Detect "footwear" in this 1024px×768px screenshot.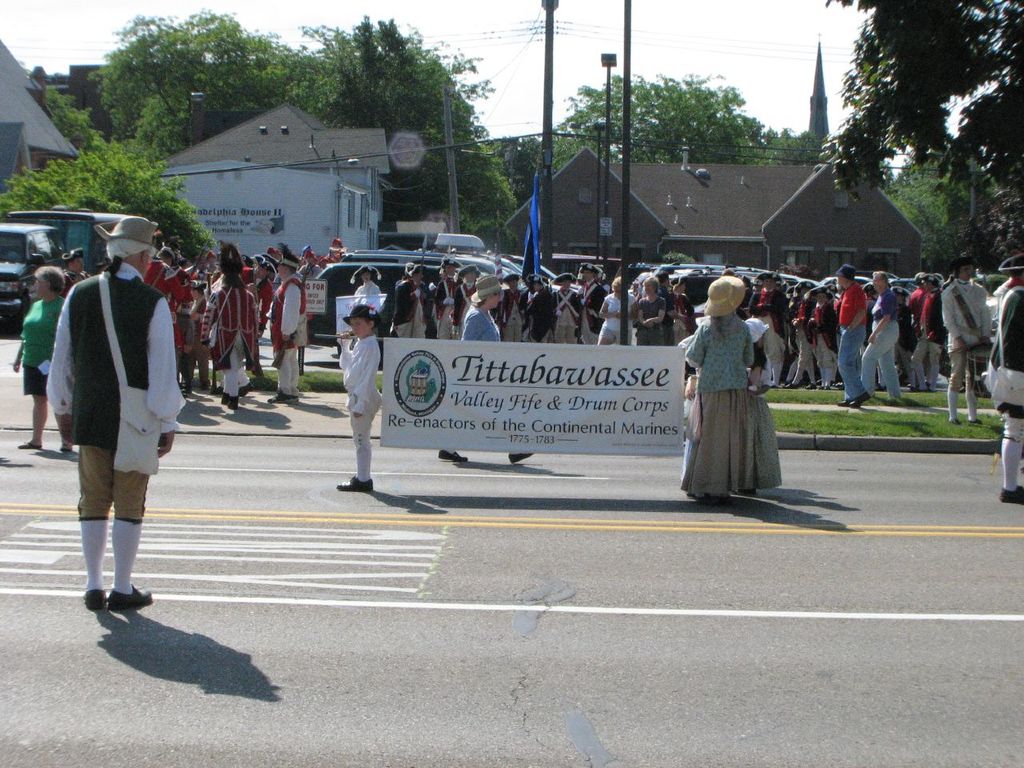
Detection: <region>1000, 488, 1023, 506</region>.
